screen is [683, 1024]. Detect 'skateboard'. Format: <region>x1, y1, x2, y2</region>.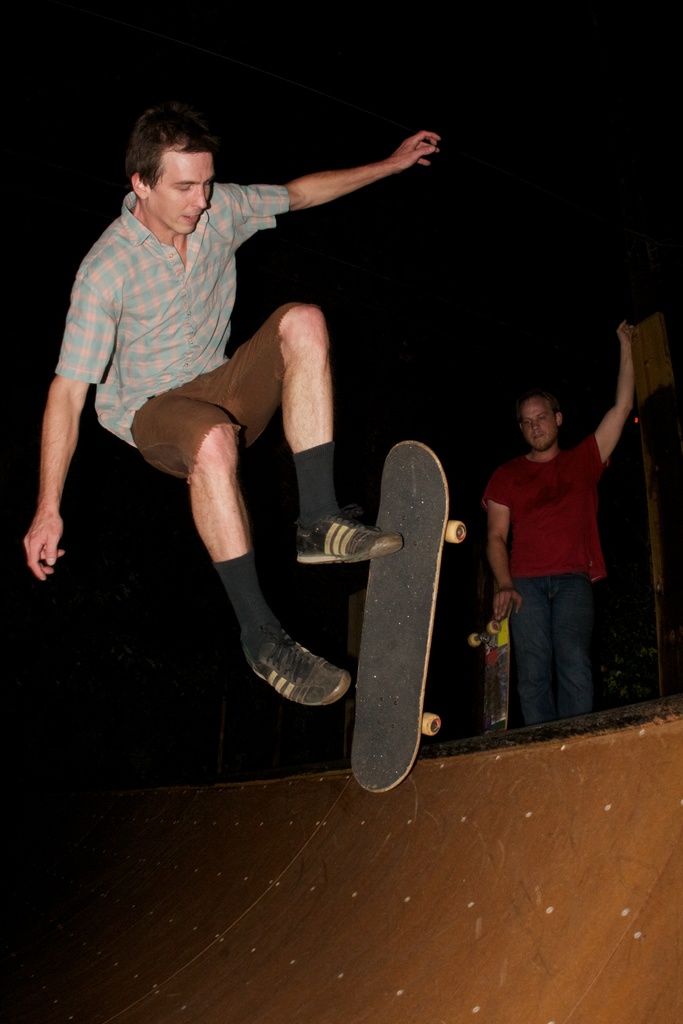
<region>338, 447, 454, 794</region>.
